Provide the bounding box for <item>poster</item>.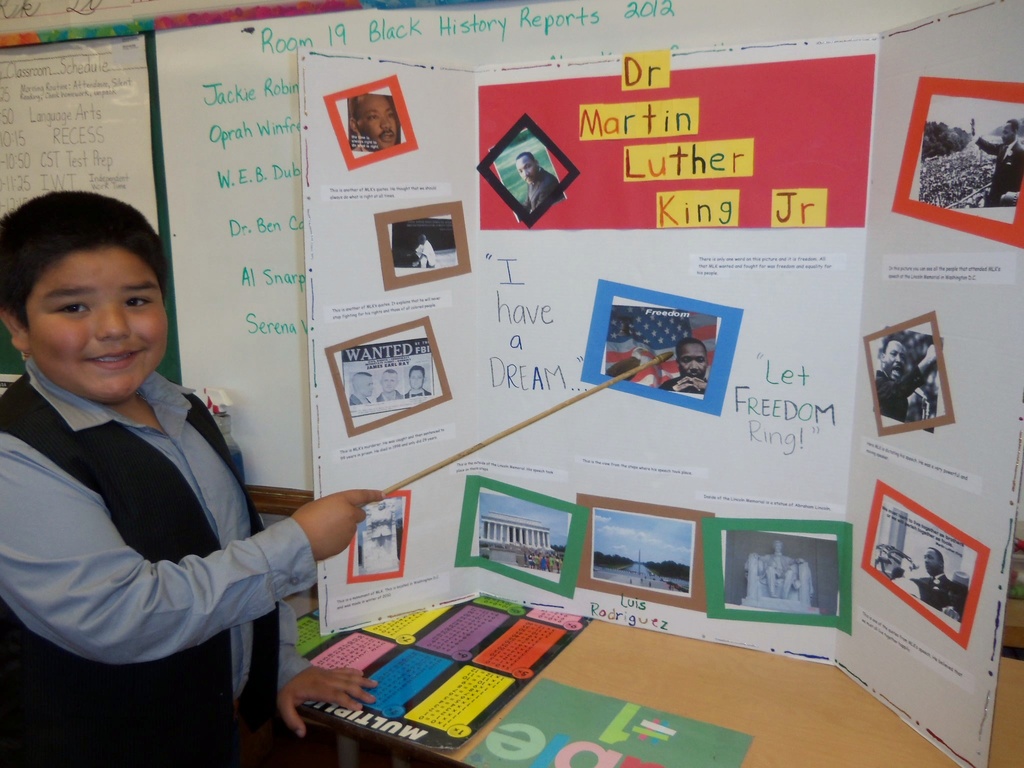
<region>575, 488, 719, 611</region>.
